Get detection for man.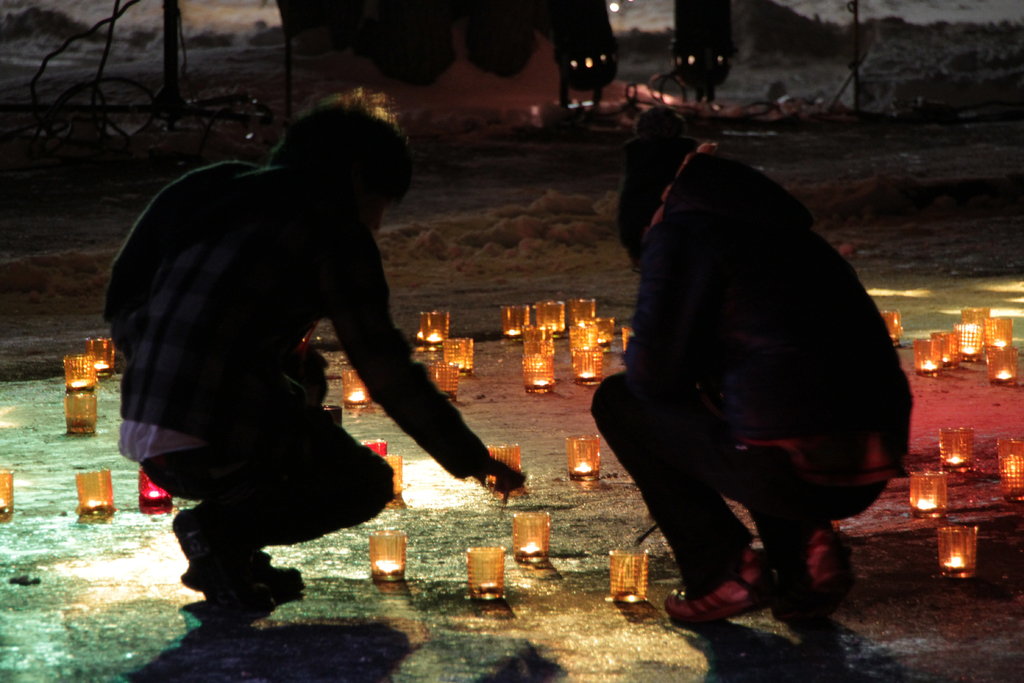
Detection: bbox=[95, 79, 528, 598].
